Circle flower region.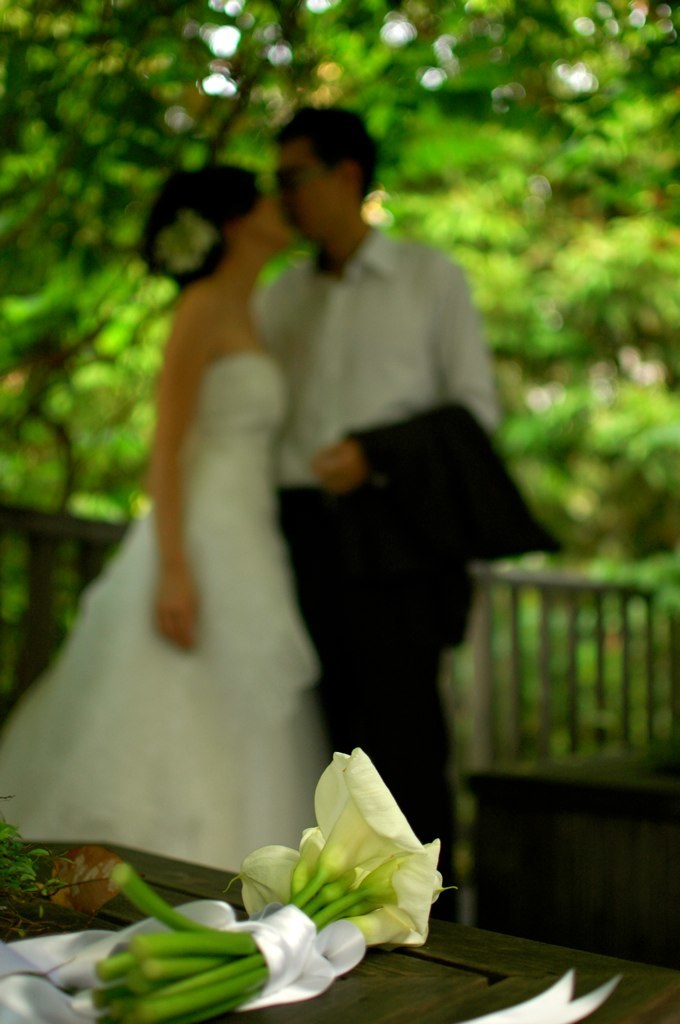
Region: (left=238, top=745, right=433, bottom=960).
